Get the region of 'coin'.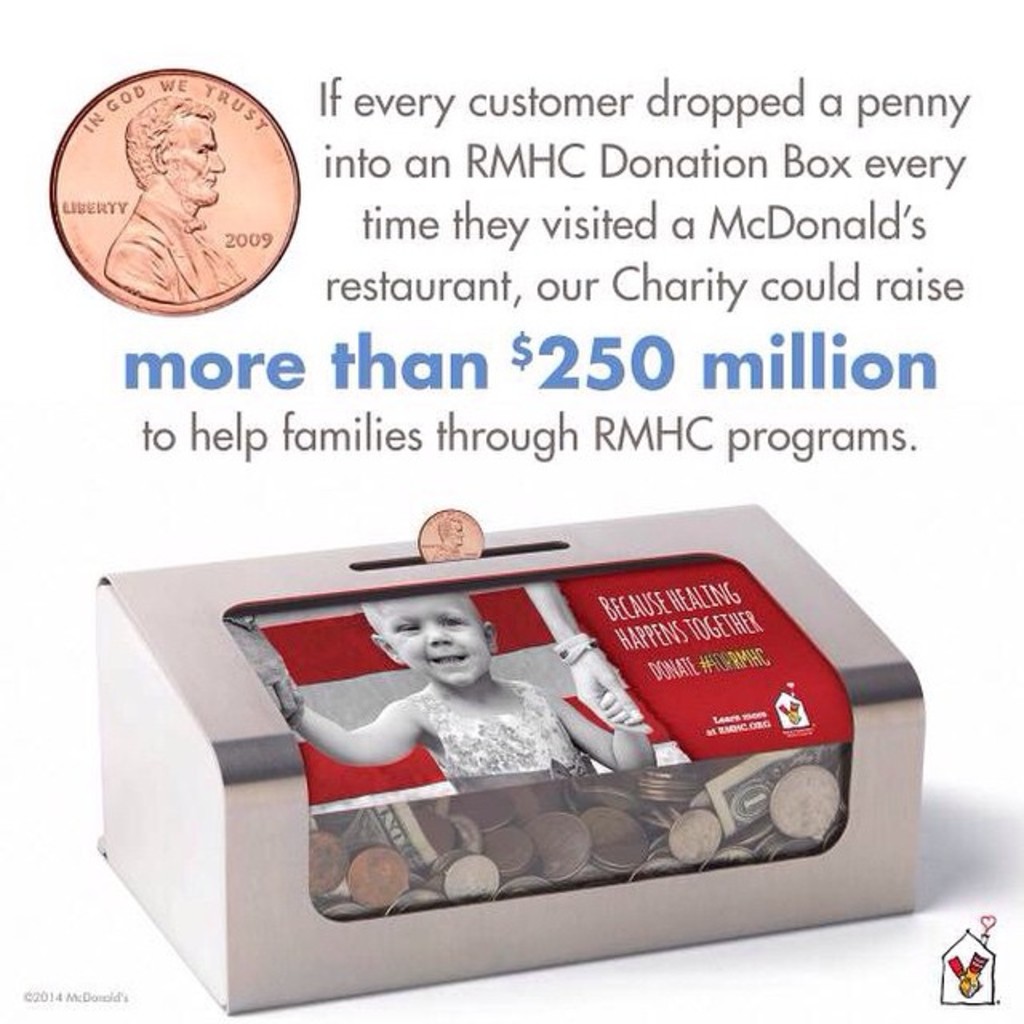
(left=48, top=61, right=301, bottom=317).
